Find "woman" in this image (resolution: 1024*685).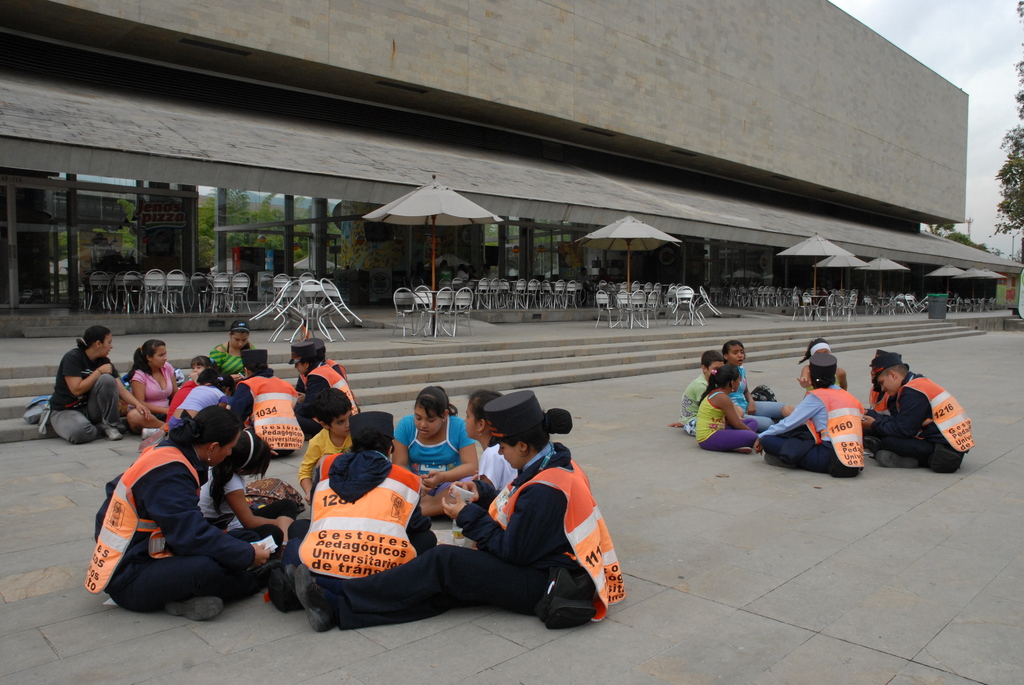
select_region(209, 320, 261, 378).
